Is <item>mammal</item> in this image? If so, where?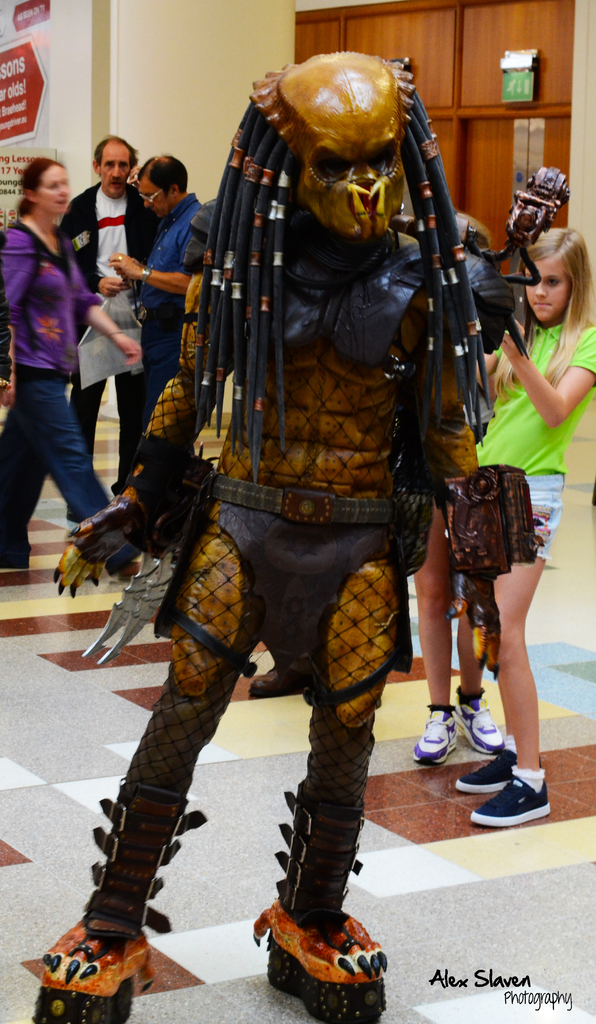
Yes, at 46 54 495 1023.
